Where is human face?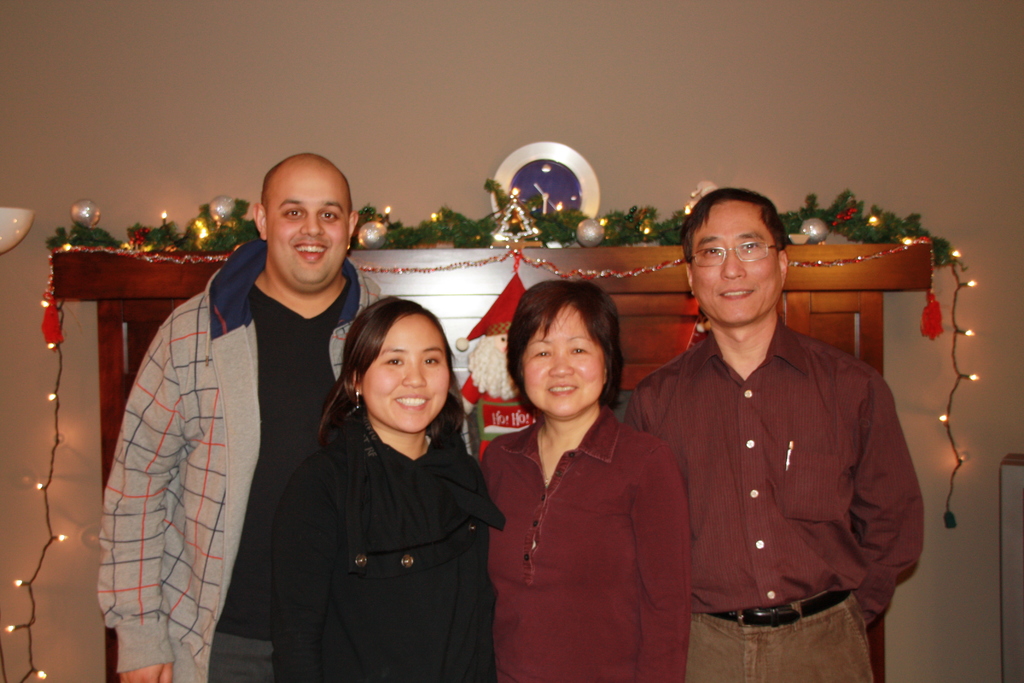
Rect(268, 173, 350, 284).
